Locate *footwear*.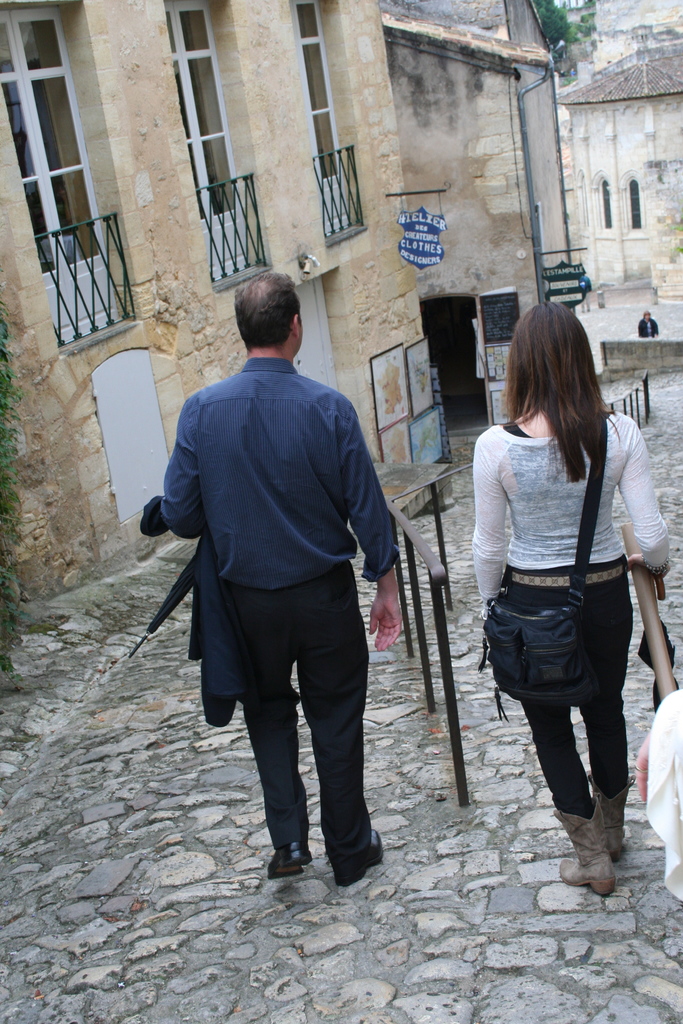
Bounding box: x1=586 y1=774 x2=637 y2=856.
